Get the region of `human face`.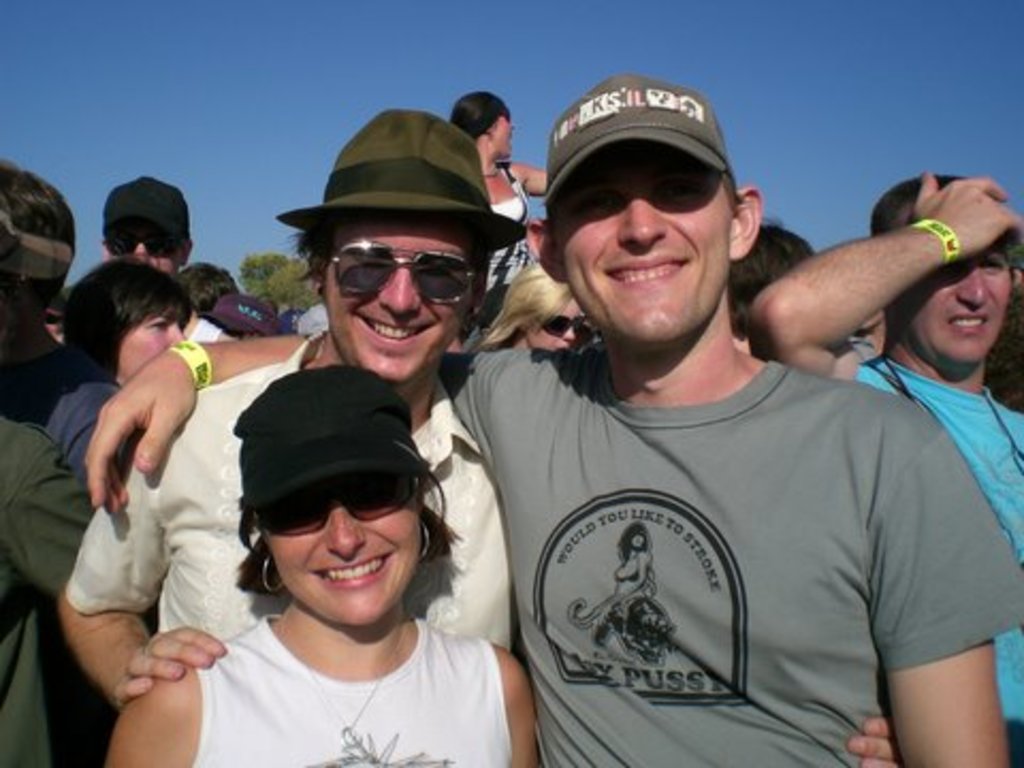
894,241,1011,371.
